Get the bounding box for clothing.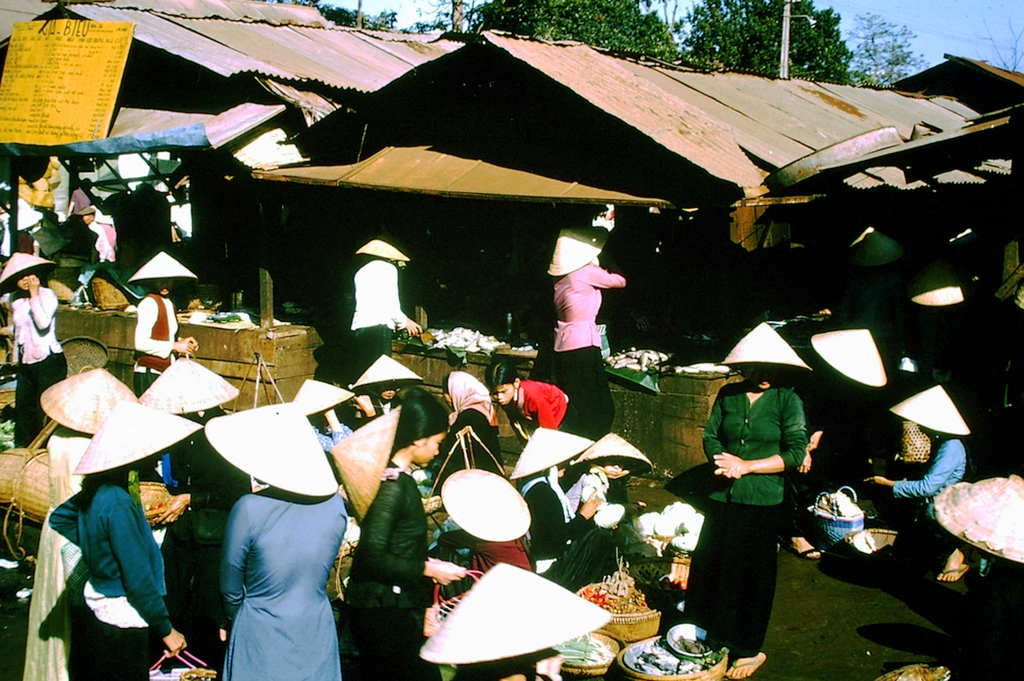
x1=6 y1=280 x2=68 y2=451.
